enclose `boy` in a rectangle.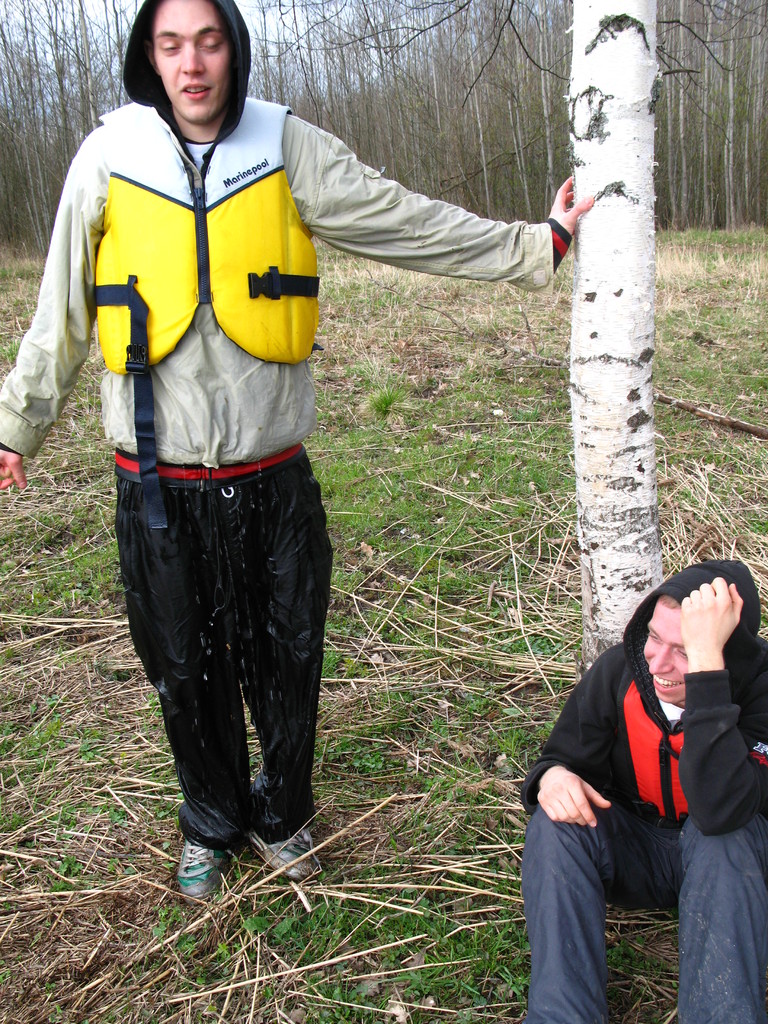
<bbox>518, 559, 767, 1023</bbox>.
